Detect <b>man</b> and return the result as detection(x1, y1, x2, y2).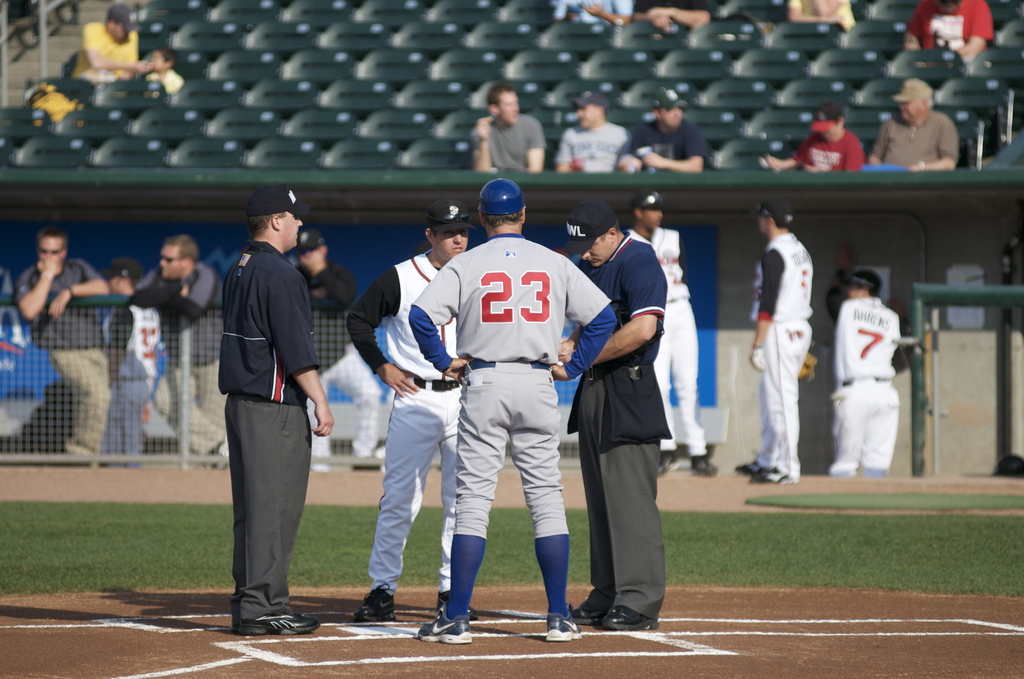
detection(68, 1, 150, 97).
